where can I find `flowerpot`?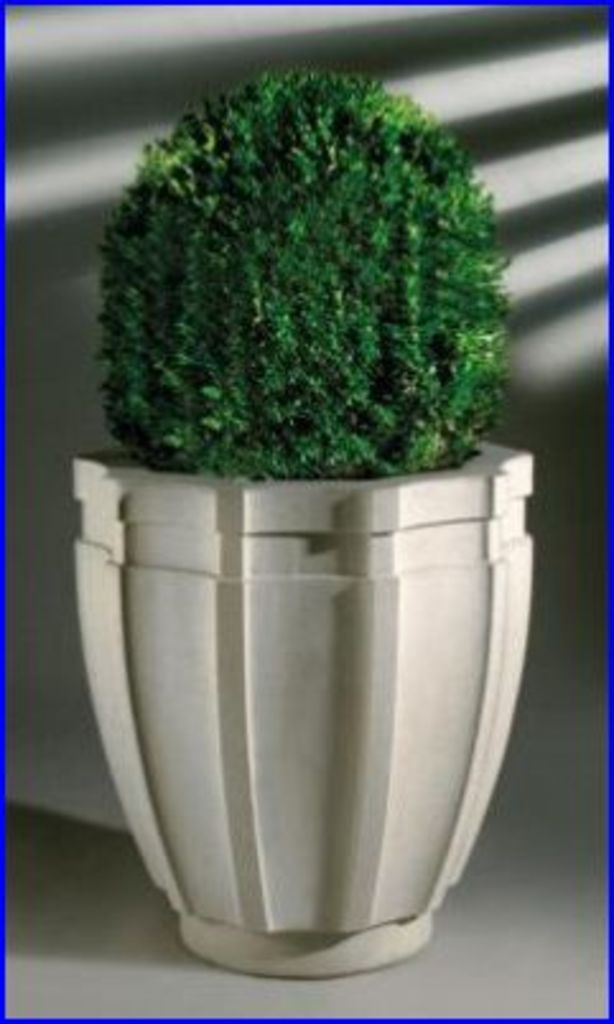
You can find it at rect(74, 430, 532, 983).
